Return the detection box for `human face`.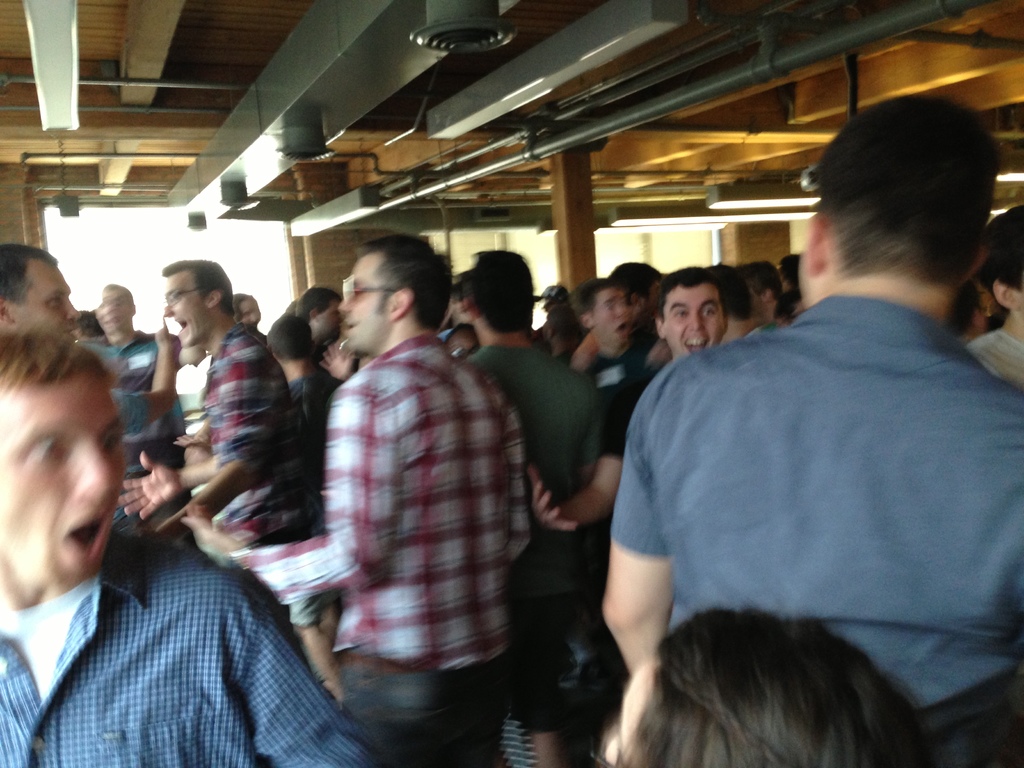
box=[15, 261, 88, 340].
